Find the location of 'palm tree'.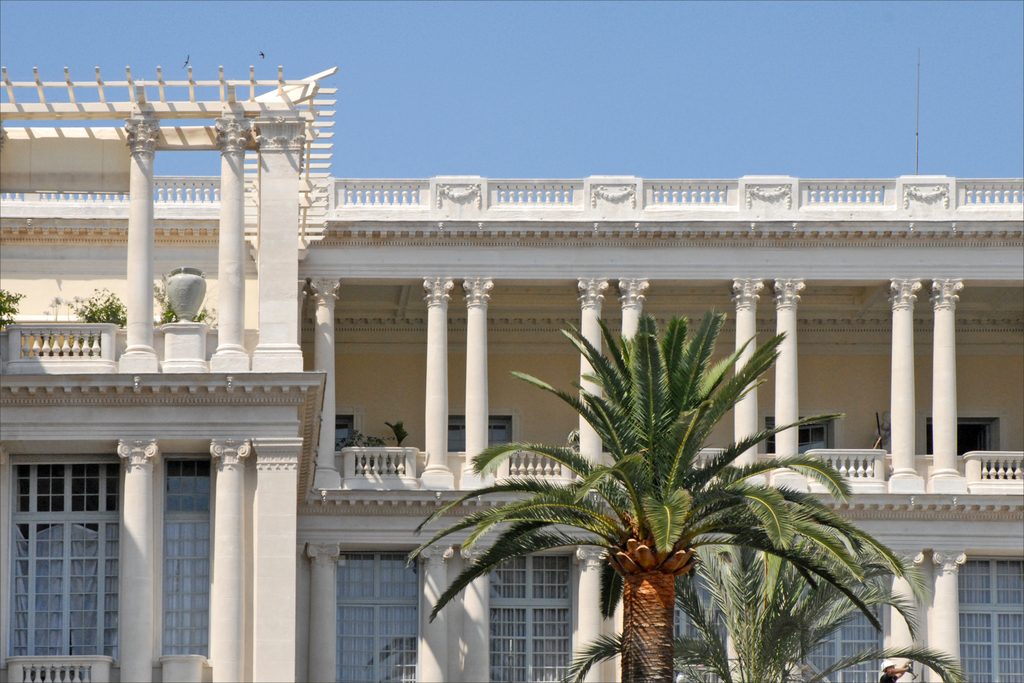
Location: locate(709, 536, 861, 674).
